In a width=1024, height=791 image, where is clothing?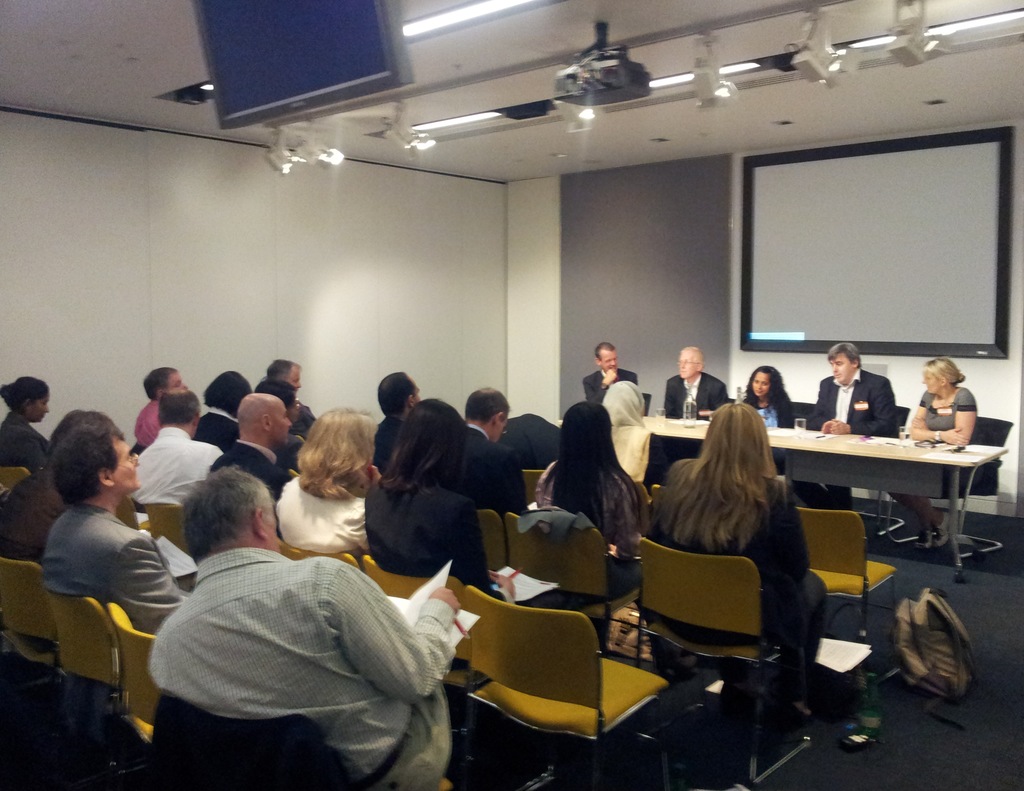
257:470:364:553.
